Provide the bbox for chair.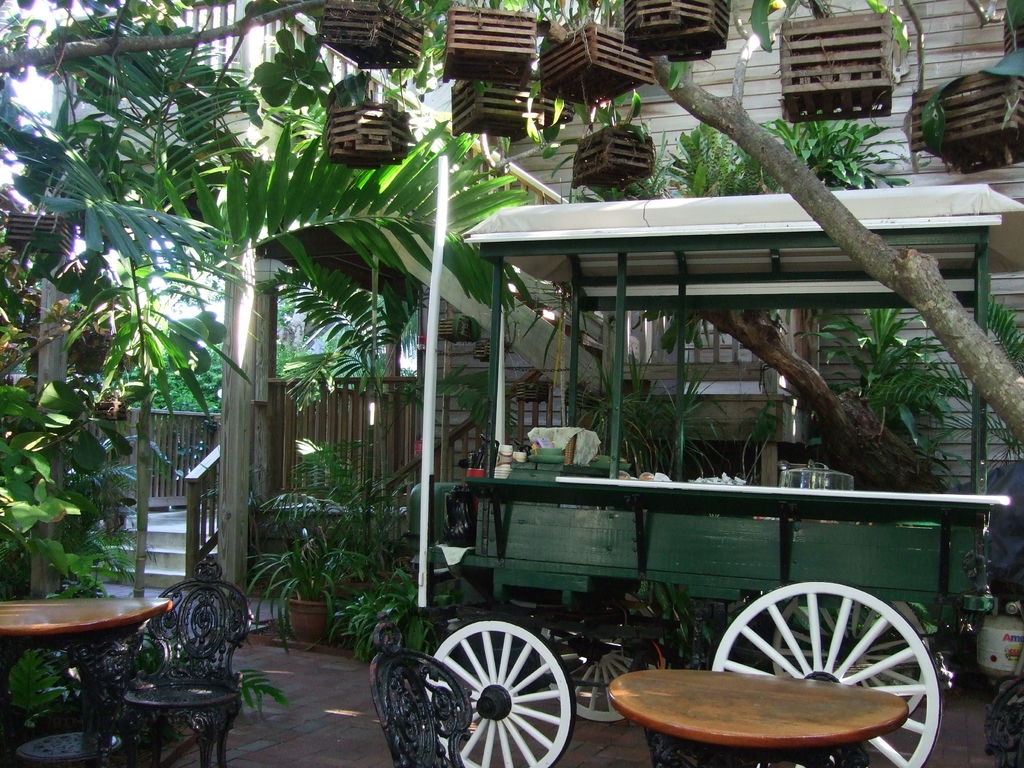
locate(122, 567, 250, 746).
